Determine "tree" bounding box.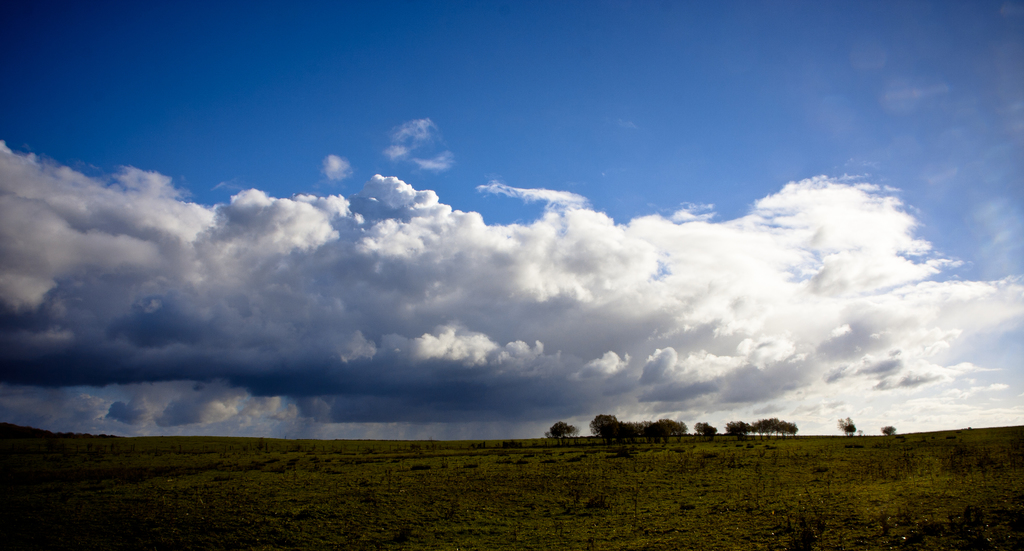
Determined: [877, 425, 893, 438].
